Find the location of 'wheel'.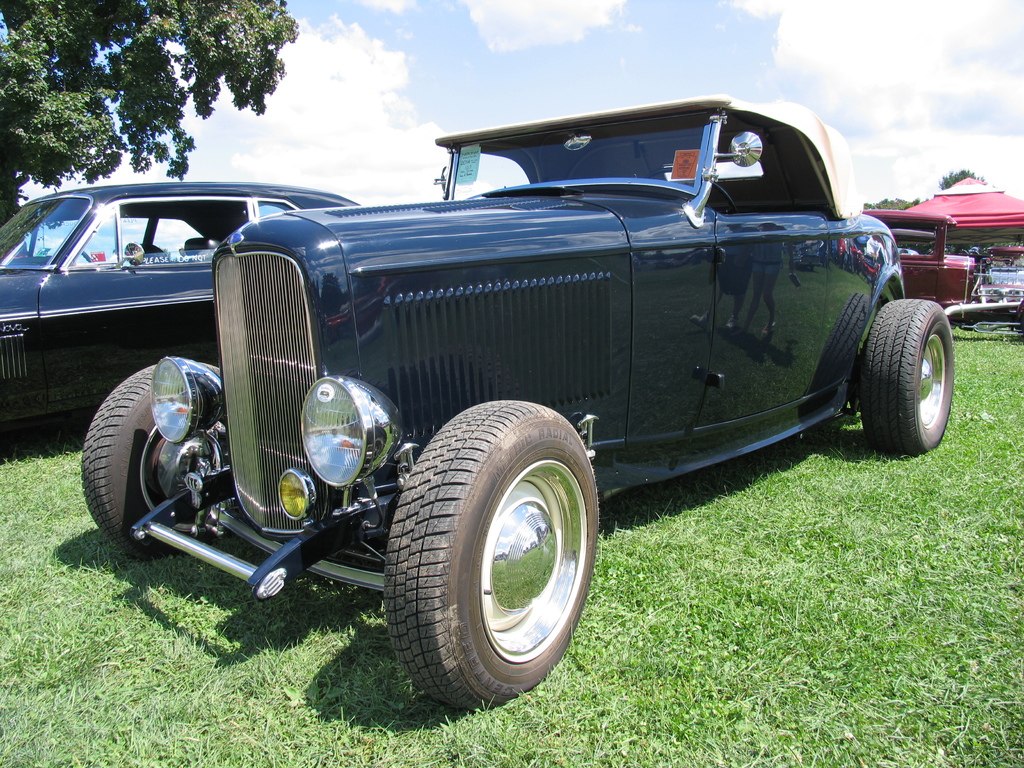
Location: box=[863, 299, 951, 458].
